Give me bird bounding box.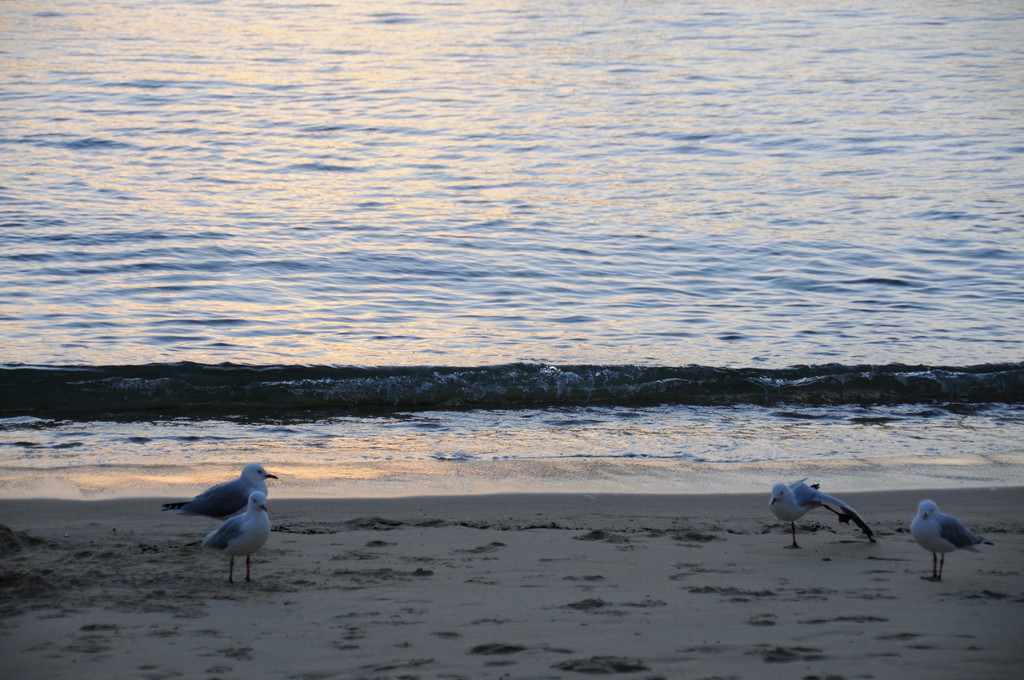
Rect(197, 492, 283, 585).
